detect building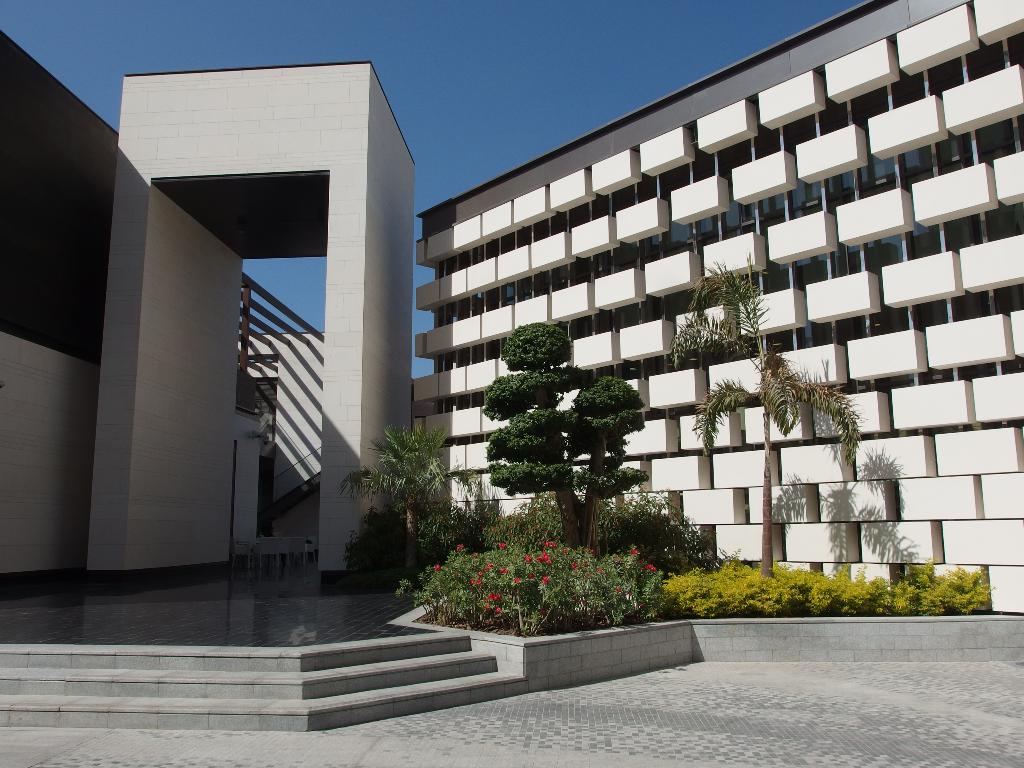
box(413, 0, 1023, 616)
